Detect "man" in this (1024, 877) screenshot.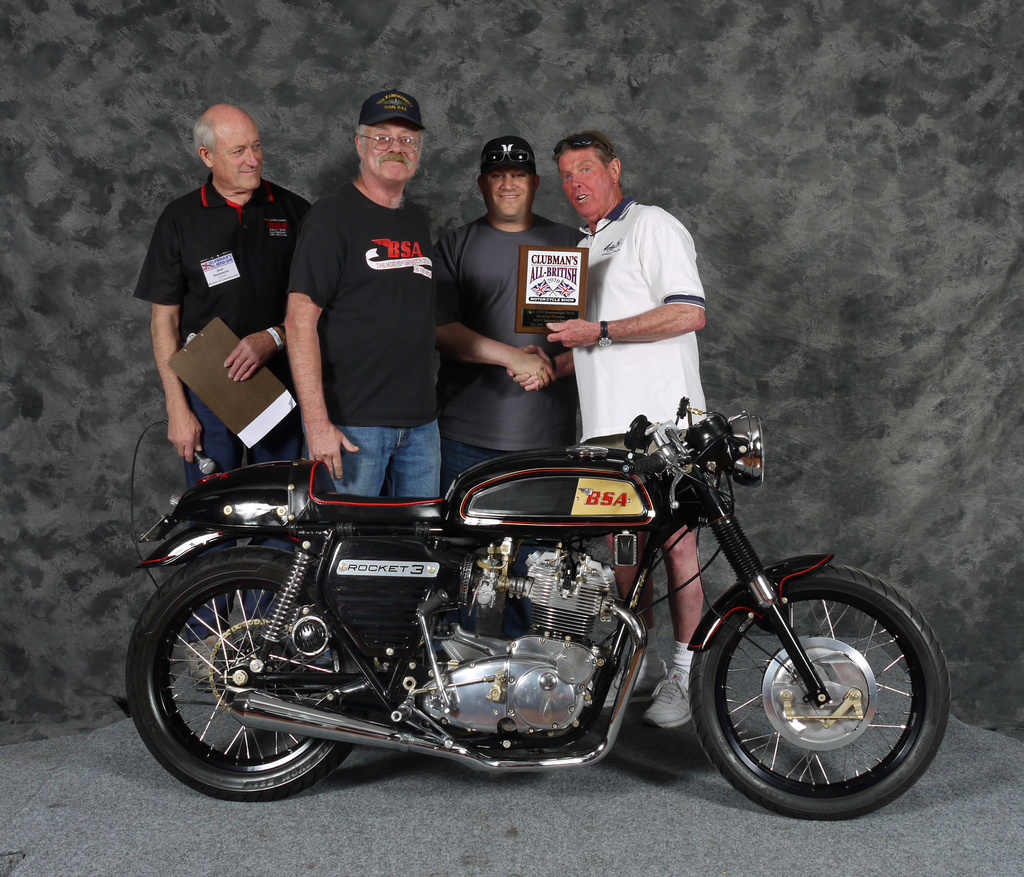
Detection: region(136, 99, 317, 697).
